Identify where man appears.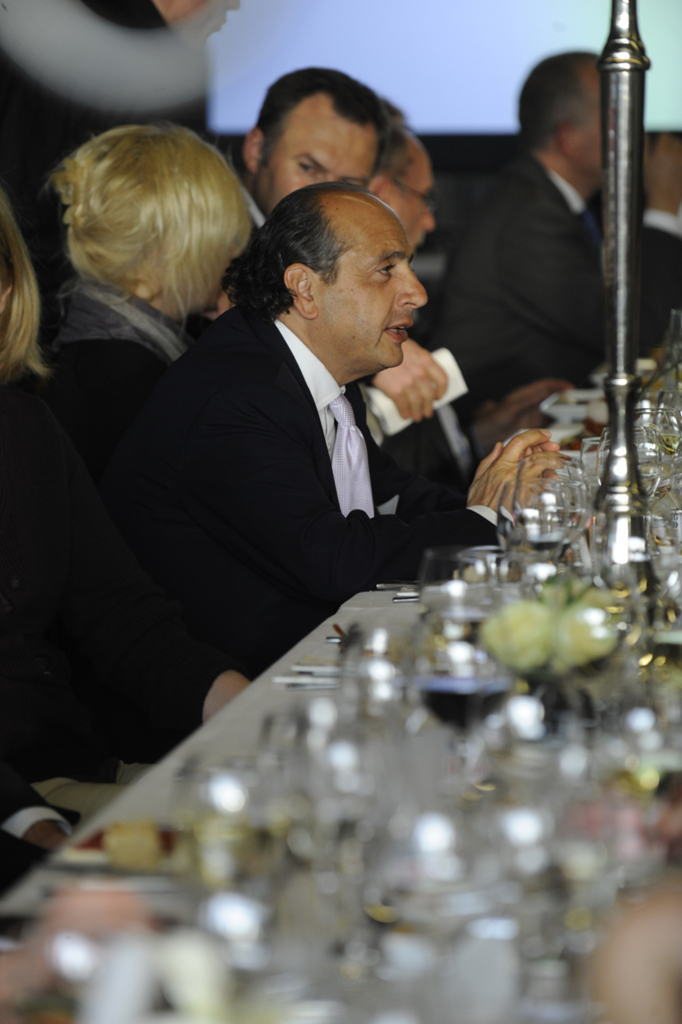
Appears at bbox=(134, 180, 569, 711).
